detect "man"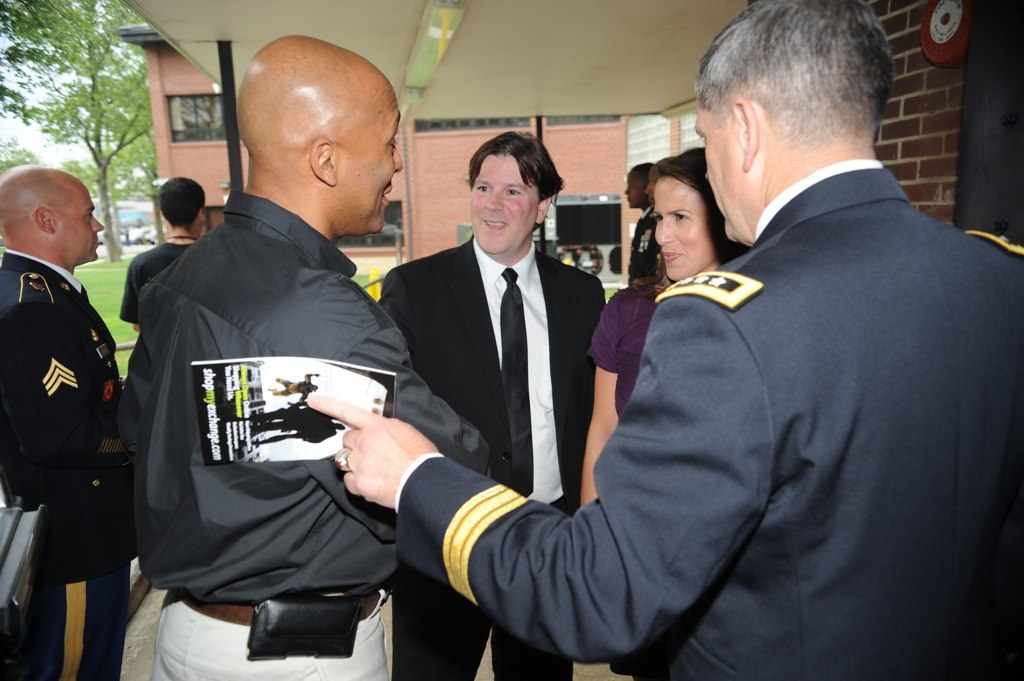
<bbox>0, 162, 123, 680</bbox>
